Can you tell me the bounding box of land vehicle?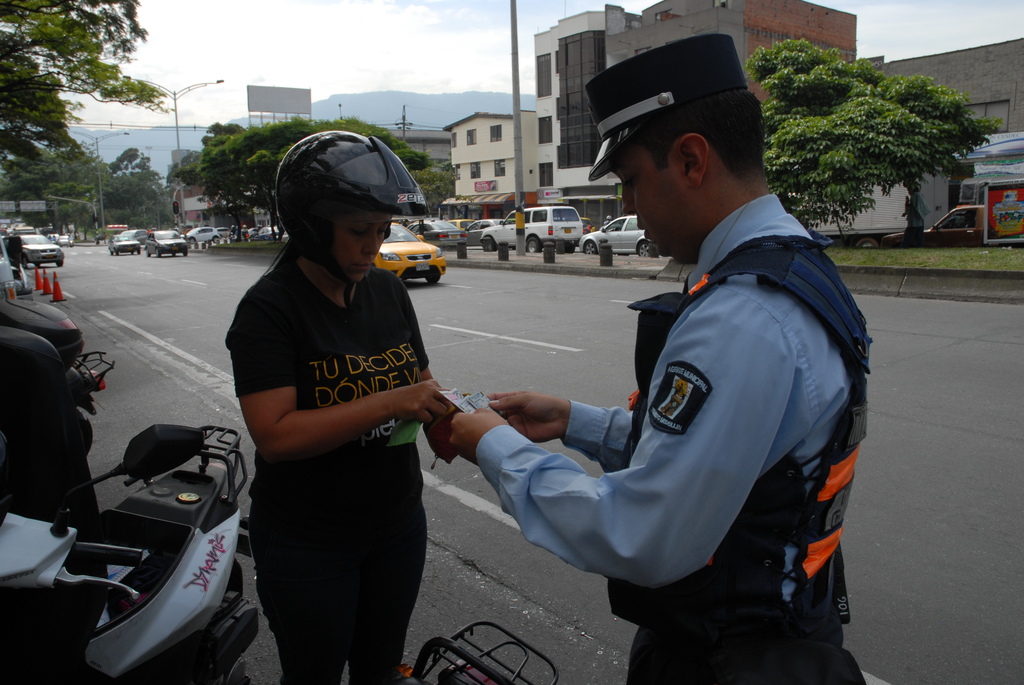
box(109, 229, 141, 256).
